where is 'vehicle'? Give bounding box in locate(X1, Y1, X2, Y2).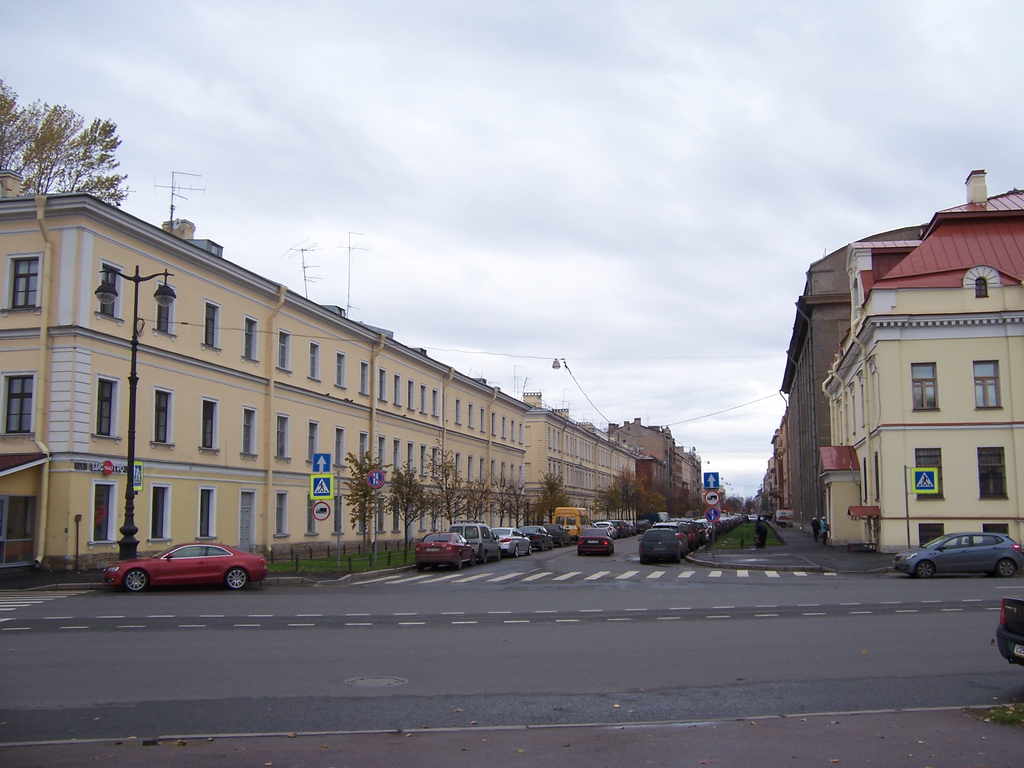
locate(574, 524, 615, 560).
